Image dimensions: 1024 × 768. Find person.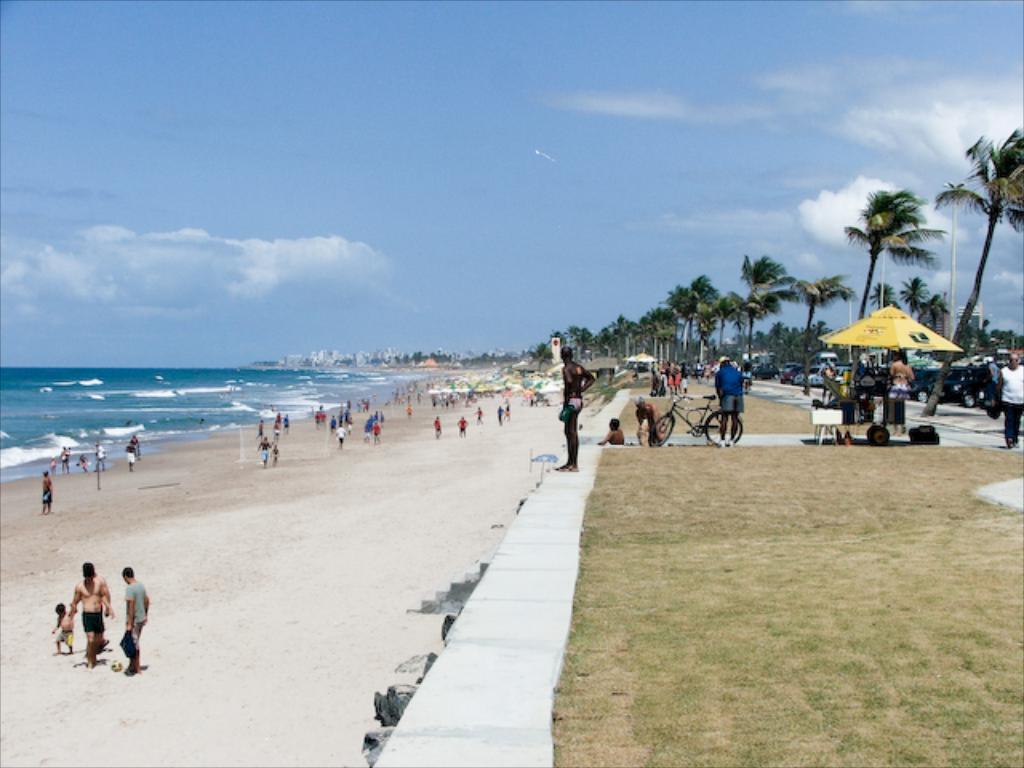
detection(38, 467, 53, 522).
